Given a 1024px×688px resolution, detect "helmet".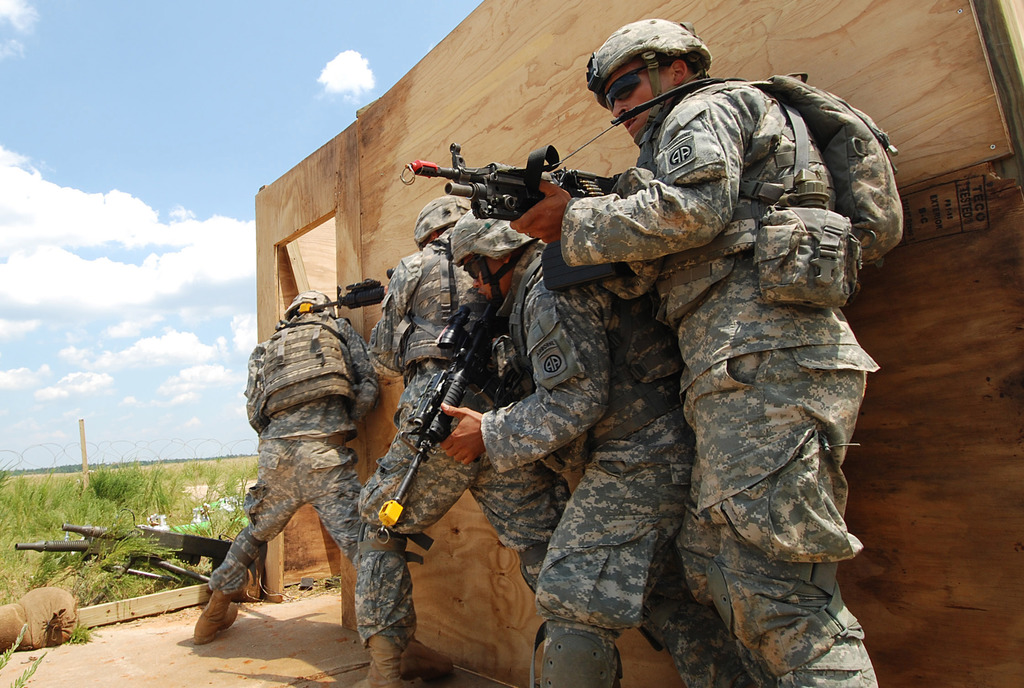
x1=585, y1=22, x2=710, y2=130.
